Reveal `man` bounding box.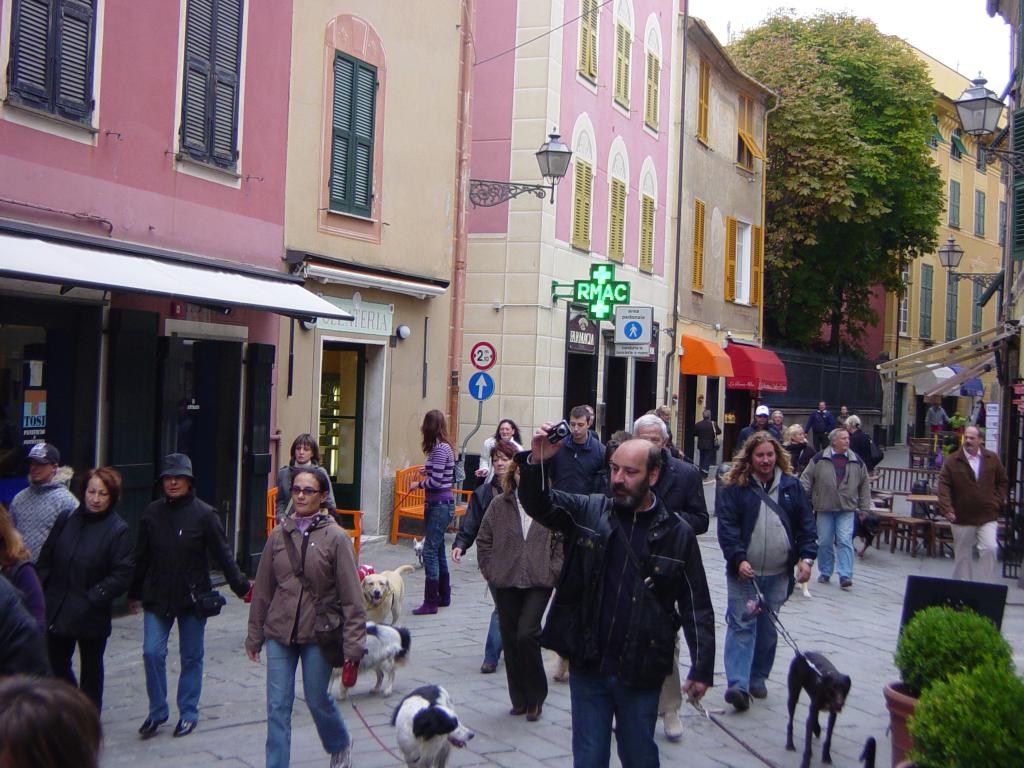
Revealed: 803,403,839,449.
